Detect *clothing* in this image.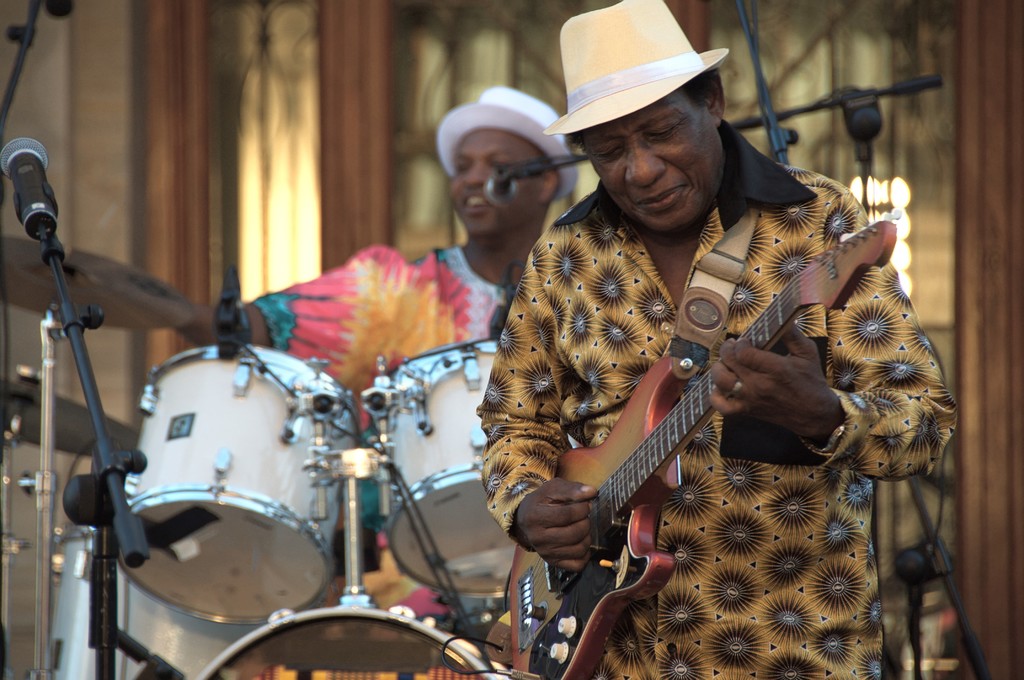
Detection: {"x1": 472, "y1": 60, "x2": 932, "y2": 652}.
